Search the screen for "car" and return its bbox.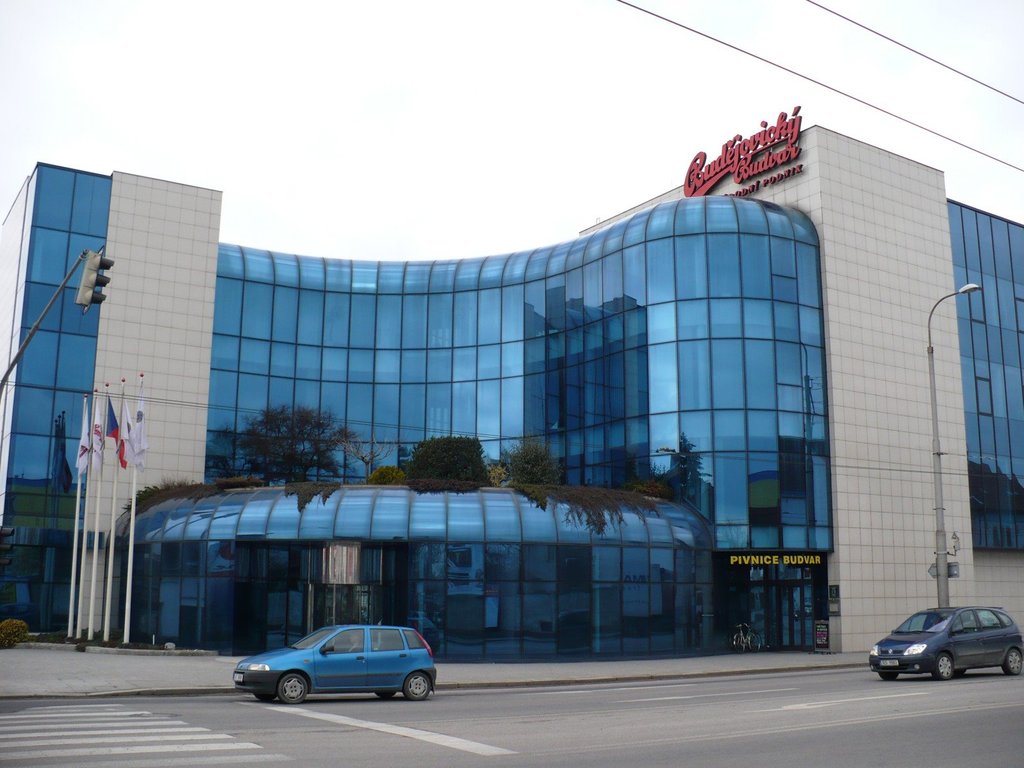
Found: pyautogui.locateOnScreen(872, 600, 1023, 682).
